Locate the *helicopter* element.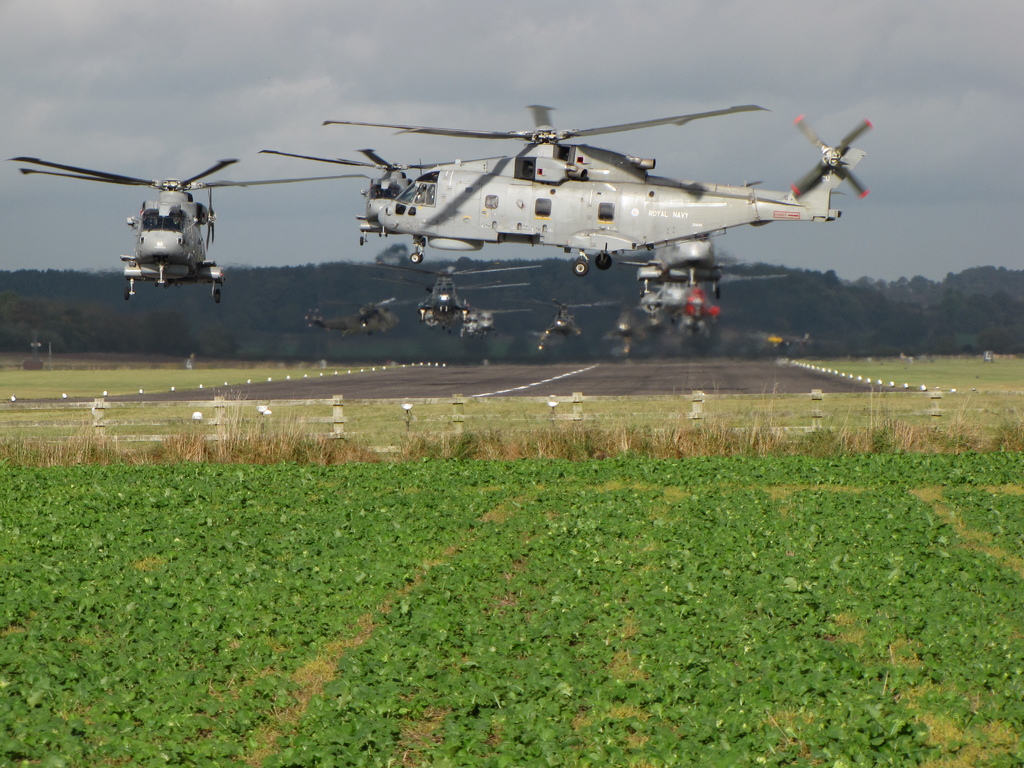
Element bbox: region(7, 157, 374, 307).
